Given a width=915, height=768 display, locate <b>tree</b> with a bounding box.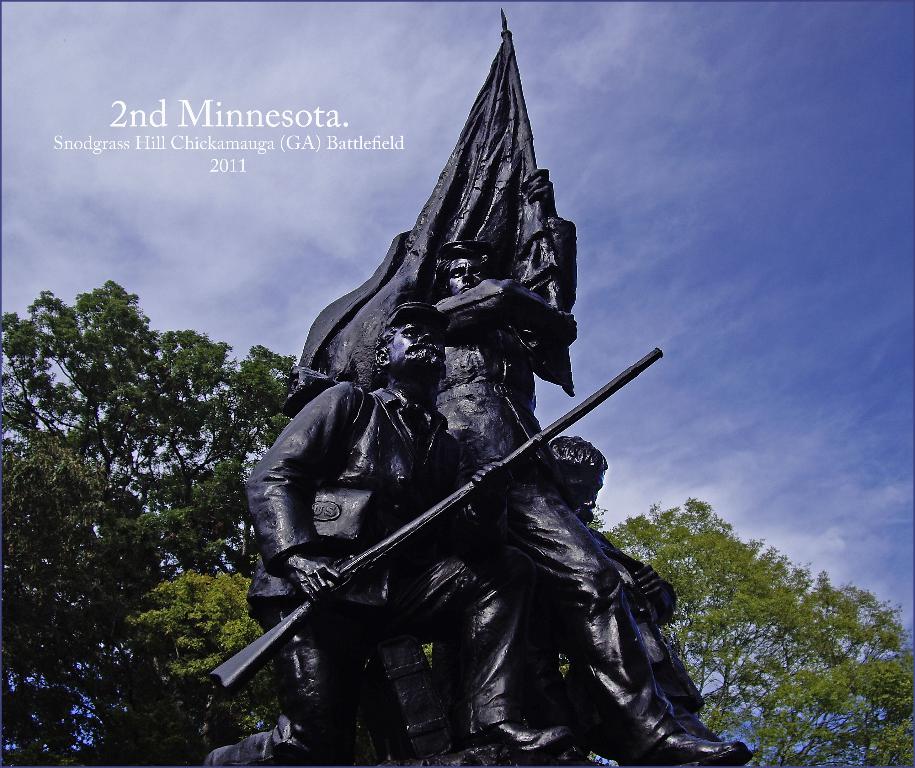
Located: <region>612, 496, 914, 767</region>.
